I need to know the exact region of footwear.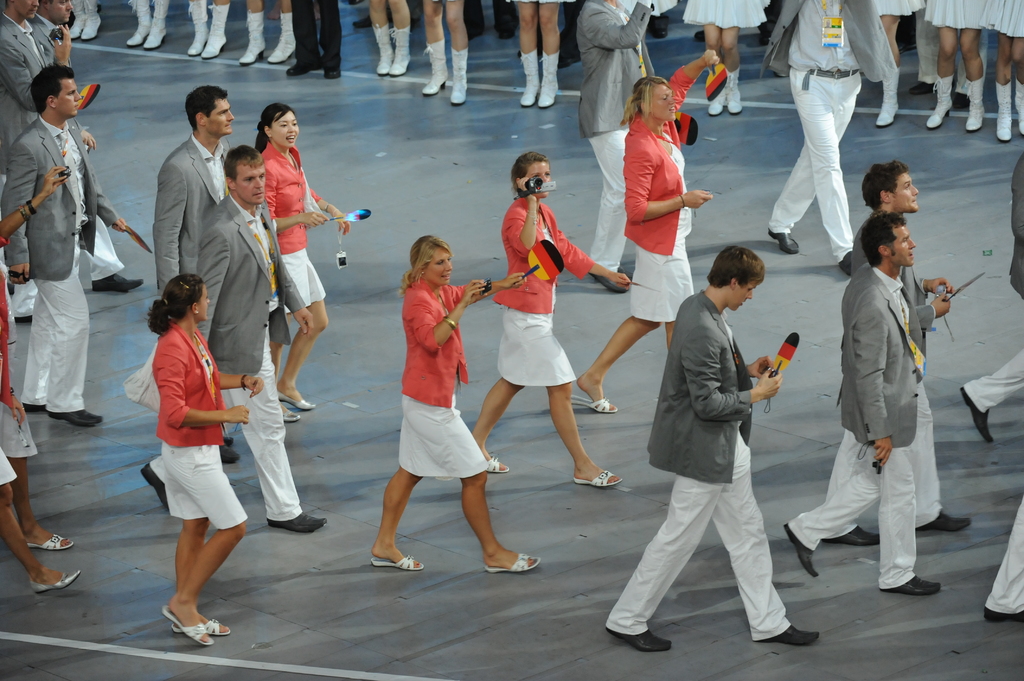
Region: bbox=(569, 393, 621, 415).
